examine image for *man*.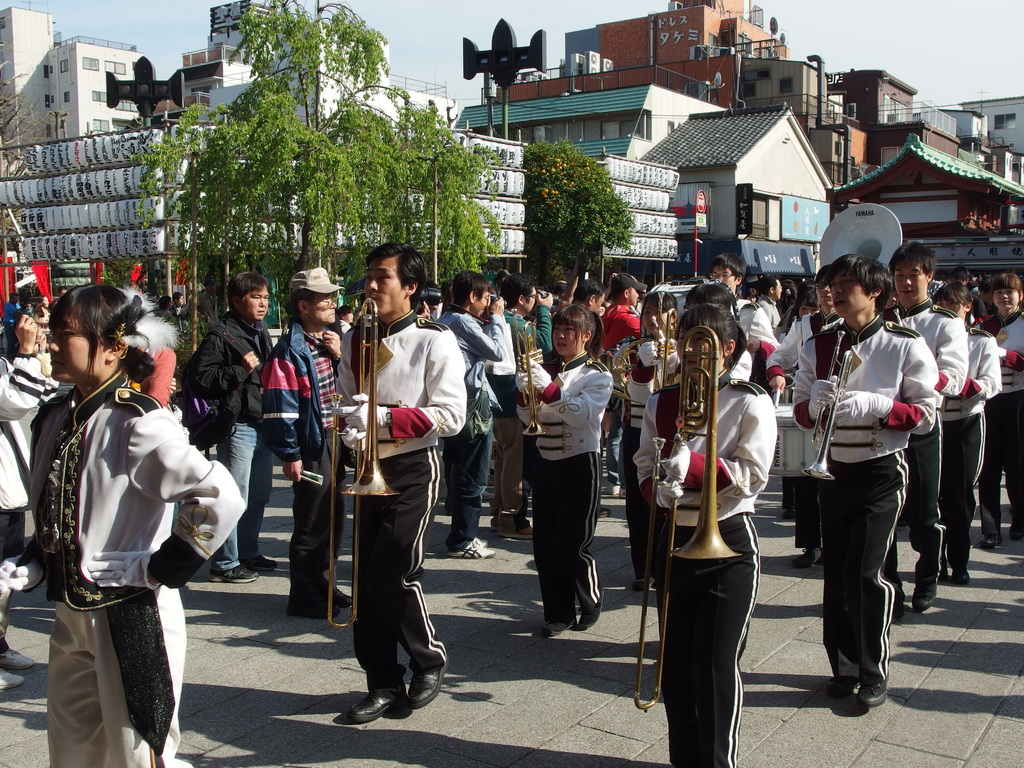
Examination result: crop(951, 266, 991, 316).
